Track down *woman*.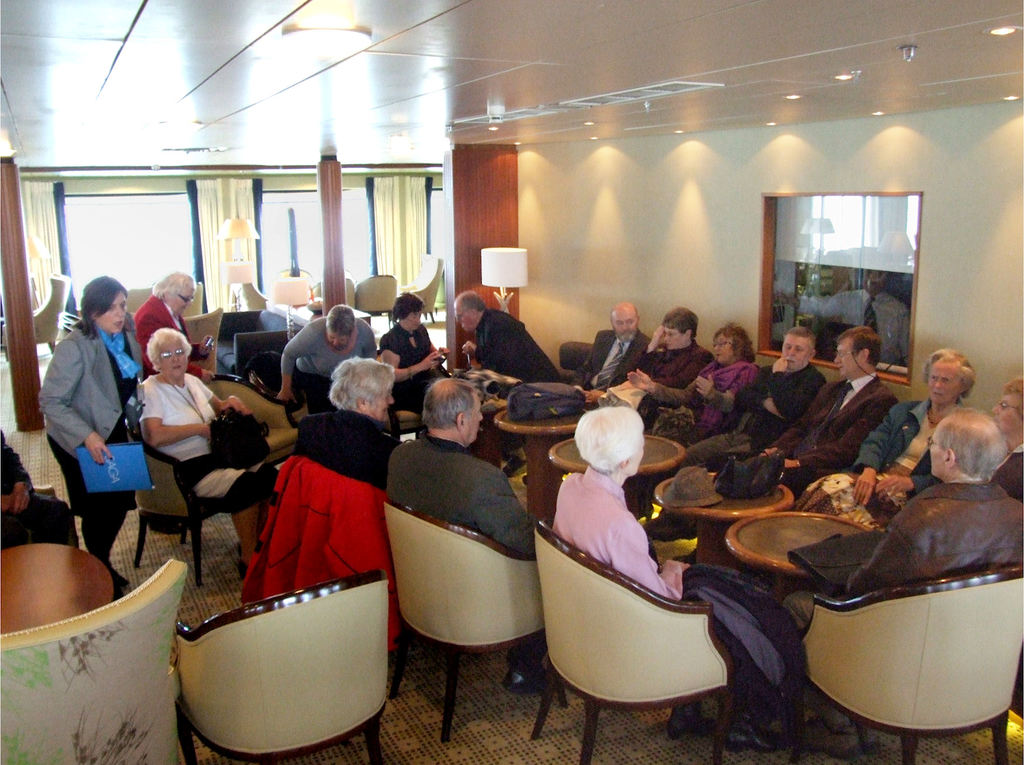
Tracked to [x1=977, y1=377, x2=1023, y2=519].
